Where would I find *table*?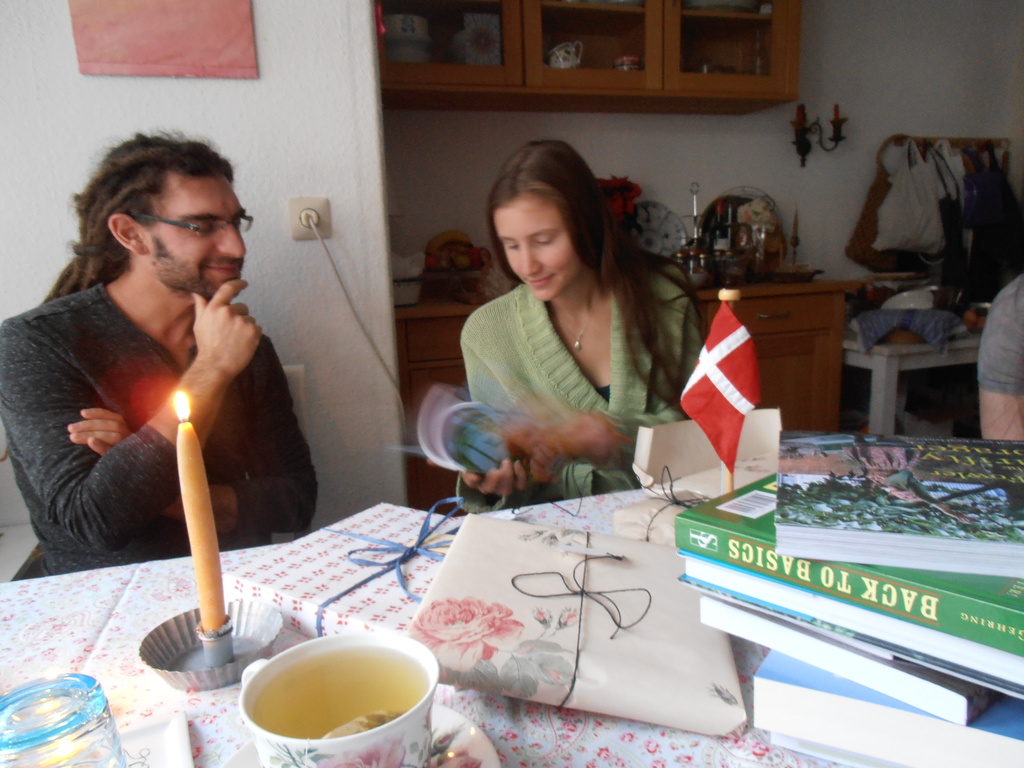
At box(0, 452, 1023, 767).
